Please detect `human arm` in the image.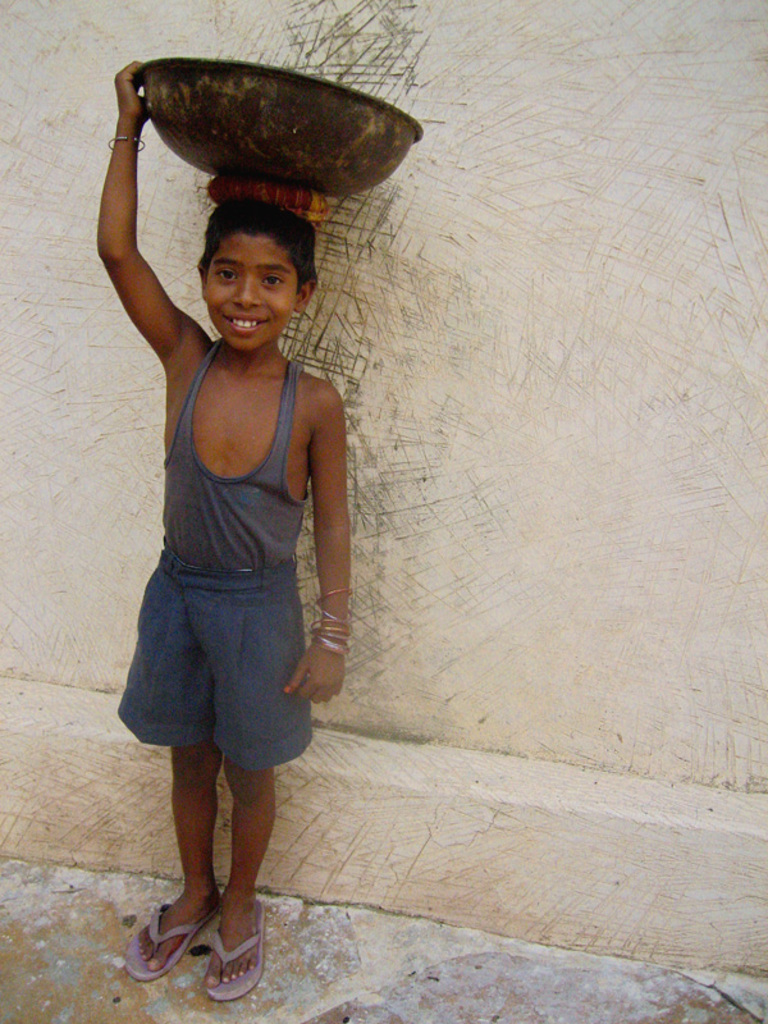
pyautogui.locateOnScreen(84, 91, 201, 402).
